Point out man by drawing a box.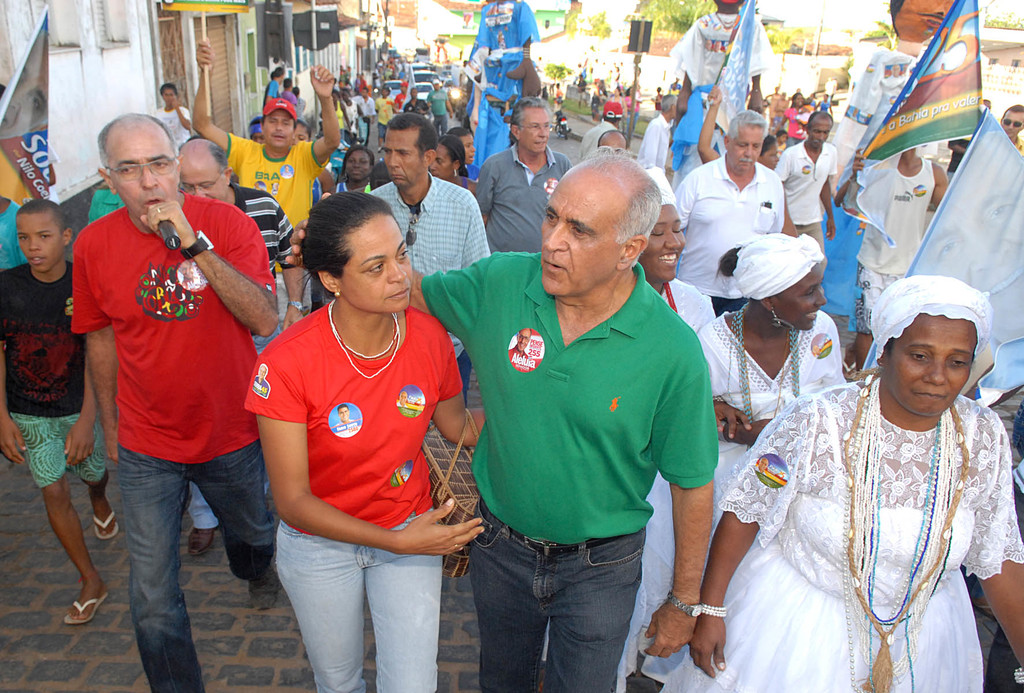
detection(51, 118, 276, 671).
